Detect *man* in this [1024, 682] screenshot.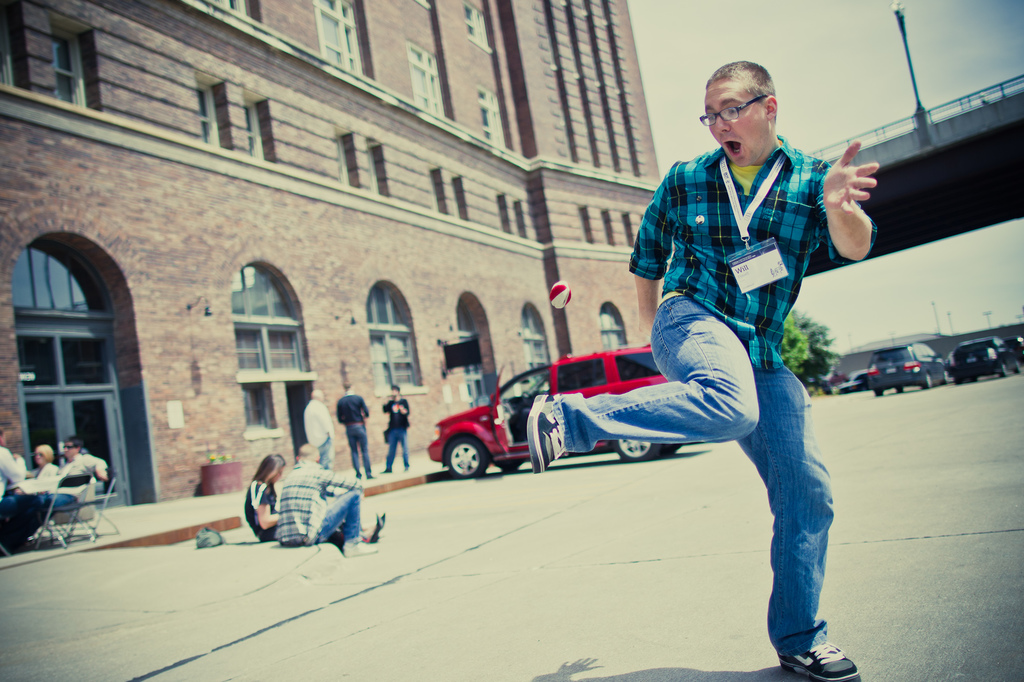
Detection: [x1=593, y1=74, x2=864, y2=642].
